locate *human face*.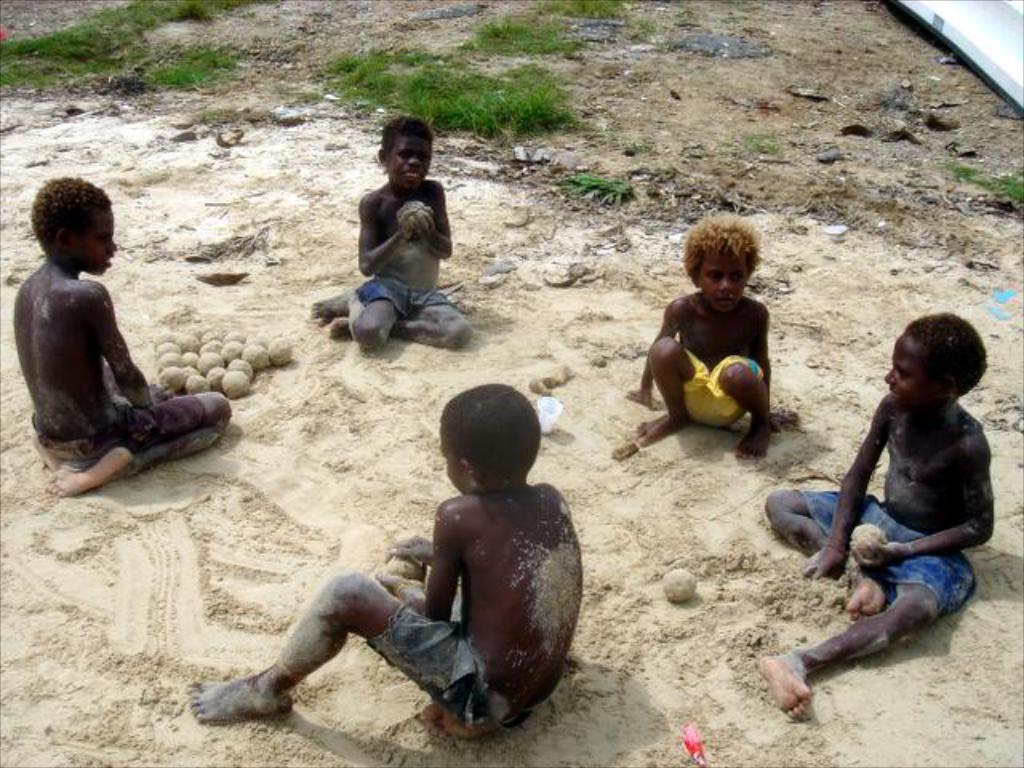
Bounding box: (696, 250, 754, 312).
